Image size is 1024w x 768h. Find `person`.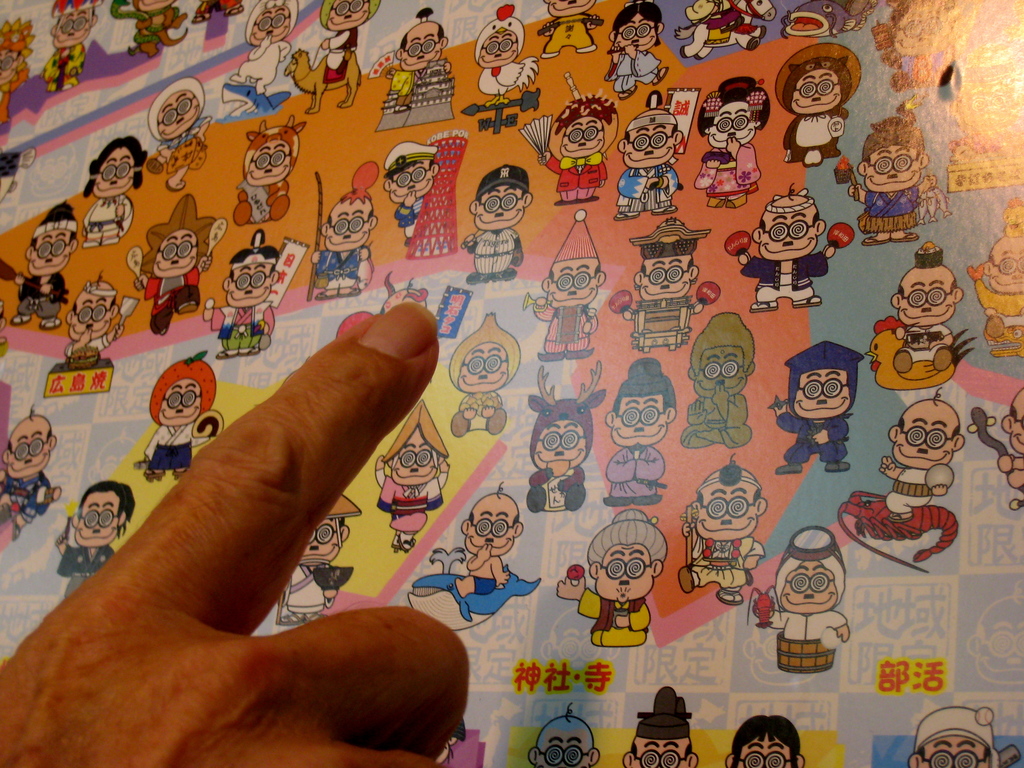
195 223 269 352.
